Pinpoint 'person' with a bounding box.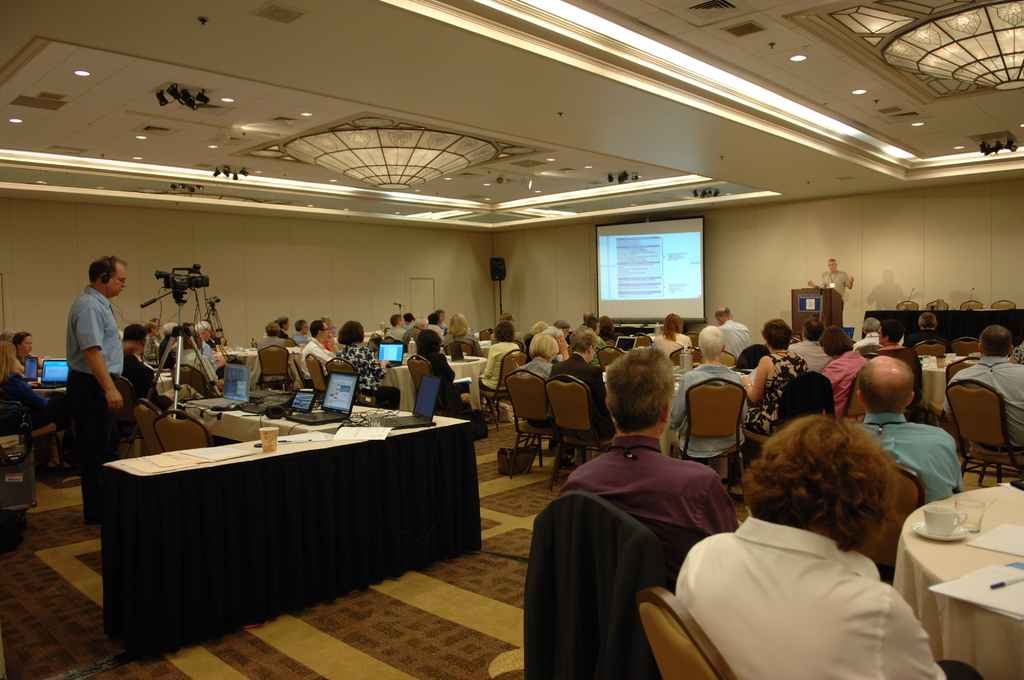
rect(65, 255, 129, 526).
